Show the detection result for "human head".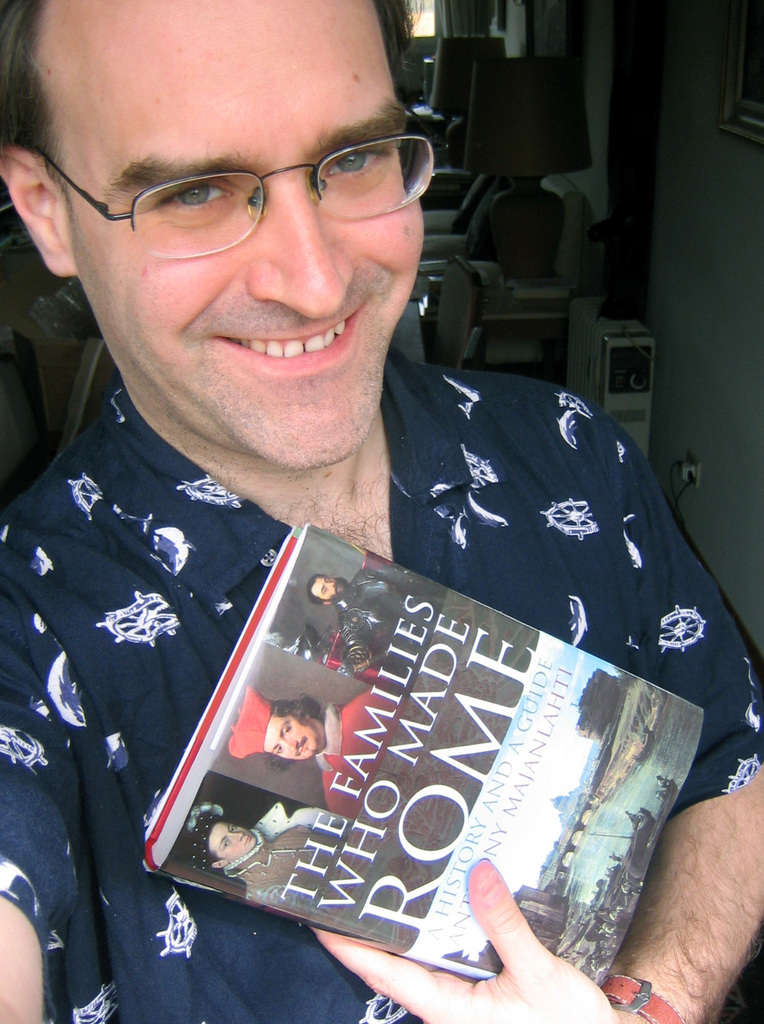
(x1=303, y1=573, x2=350, y2=604).
